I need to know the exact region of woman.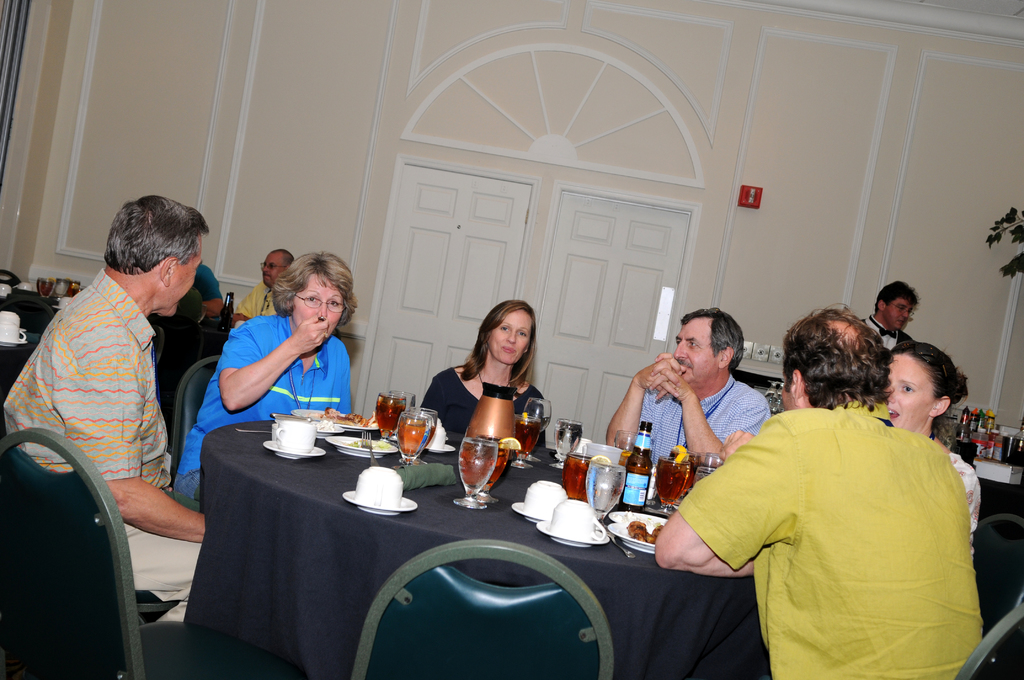
Region: bbox=(893, 343, 981, 534).
